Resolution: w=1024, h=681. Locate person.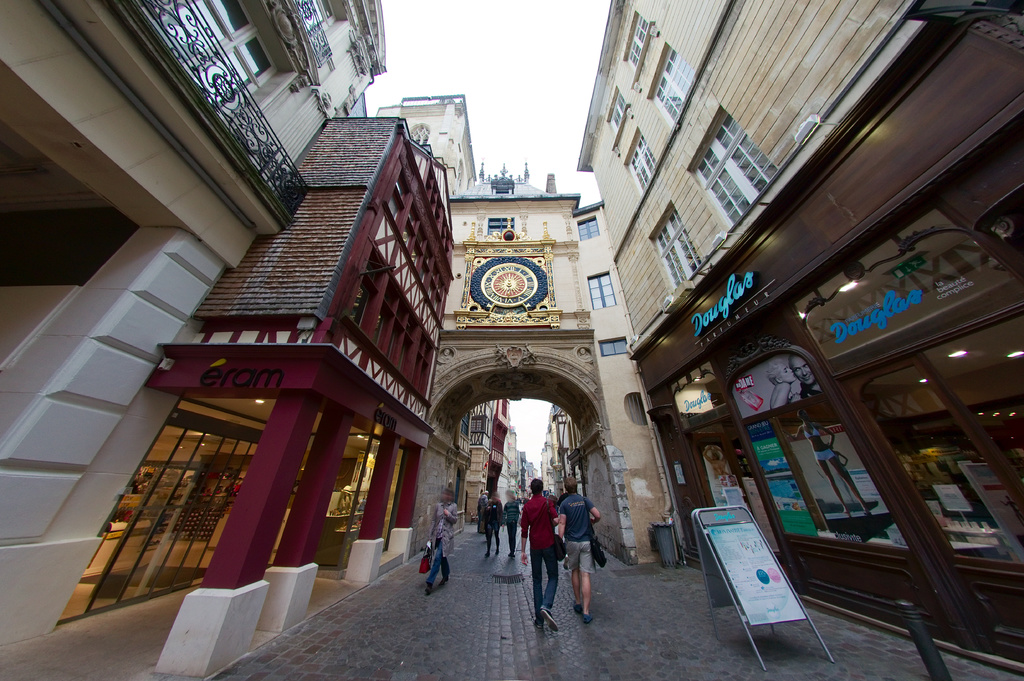
768 354 798 409.
